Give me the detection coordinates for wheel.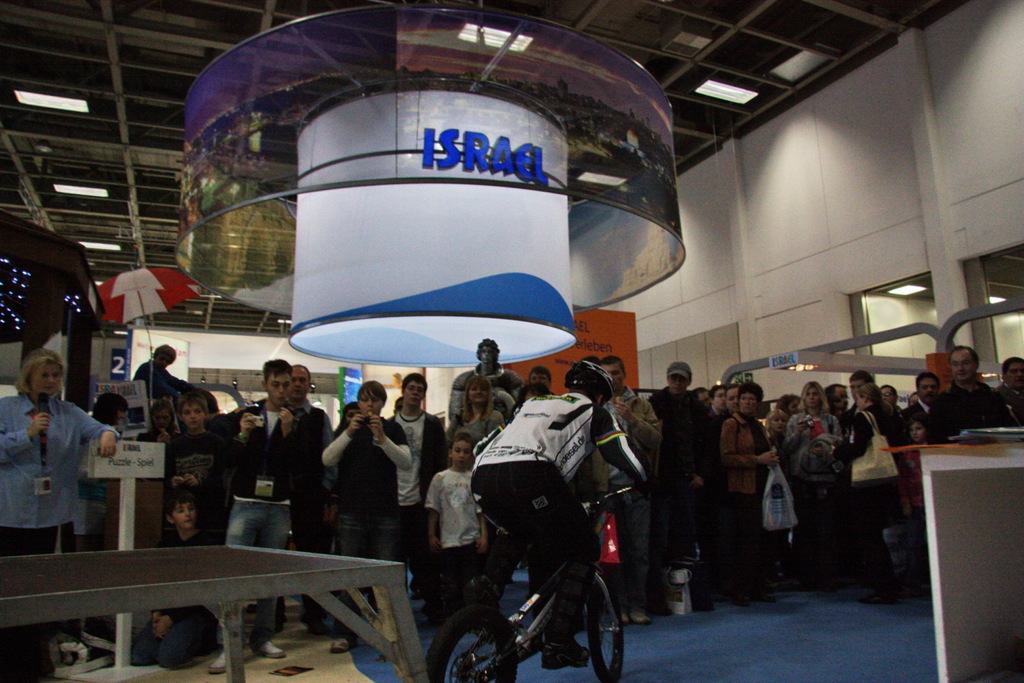
[x1=445, y1=602, x2=514, y2=676].
